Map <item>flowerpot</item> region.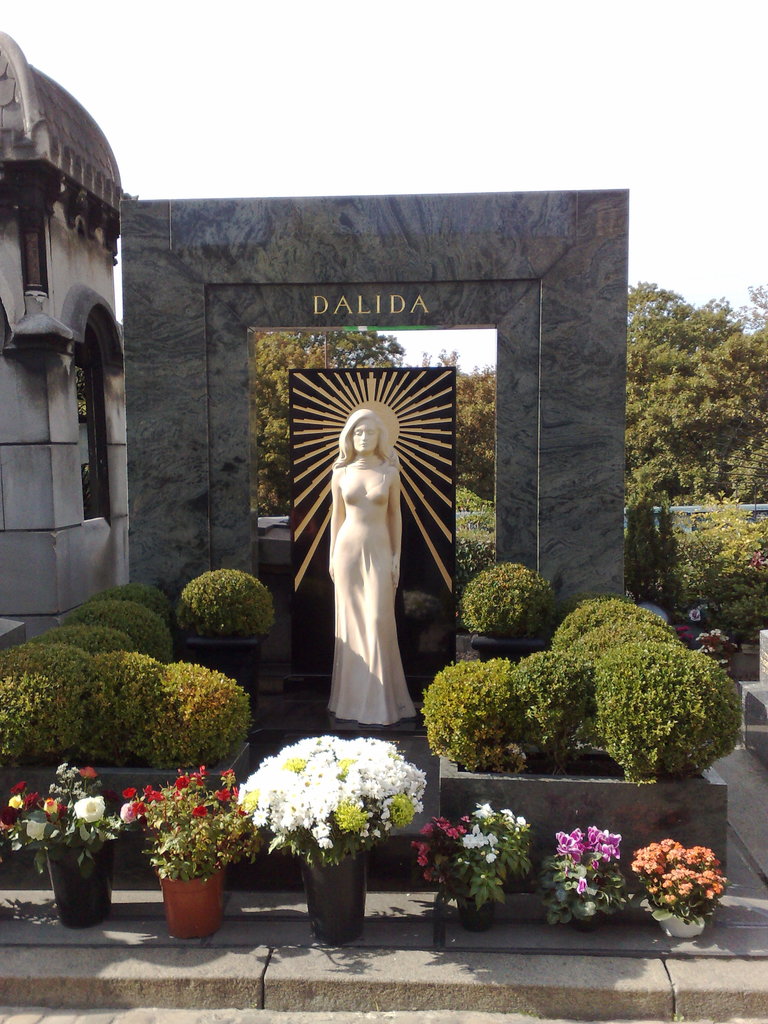
Mapped to BBox(40, 834, 119, 932).
